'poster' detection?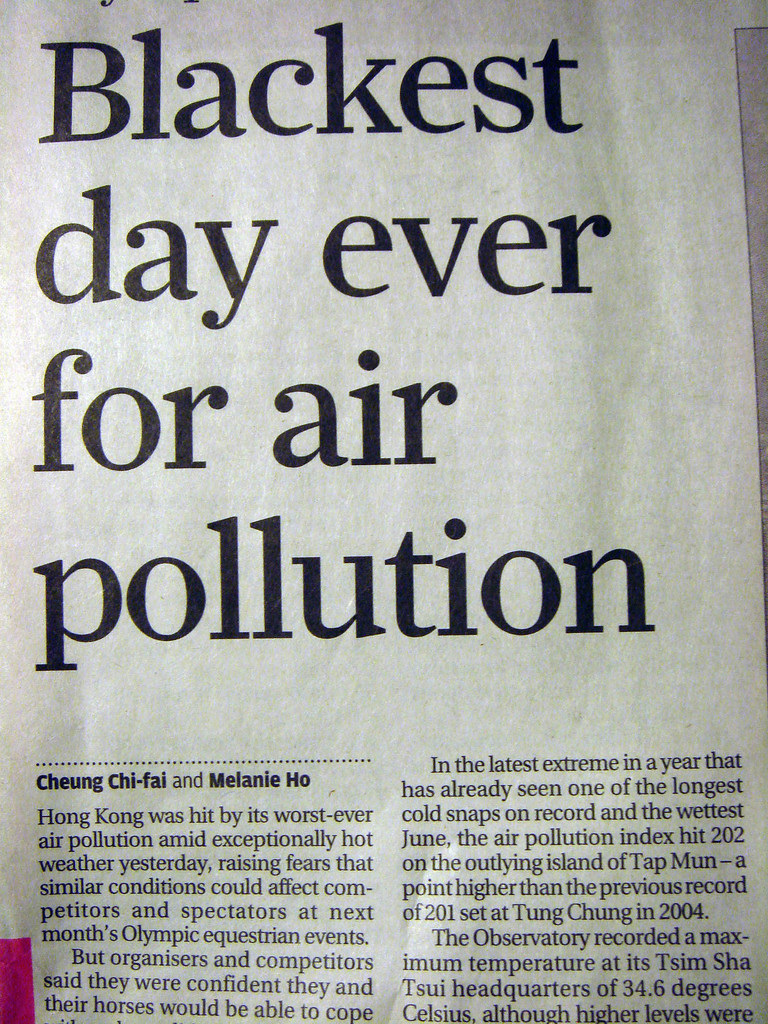
pyautogui.locateOnScreen(0, 0, 767, 1023)
